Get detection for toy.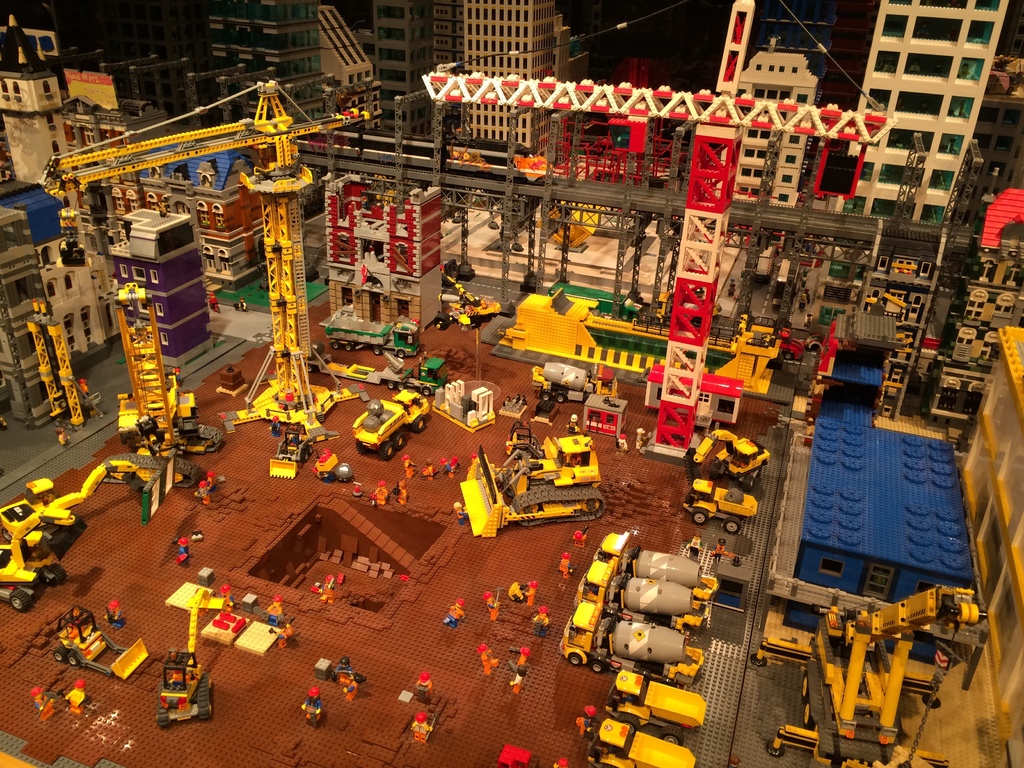
Detection: bbox=(300, 685, 326, 730).
